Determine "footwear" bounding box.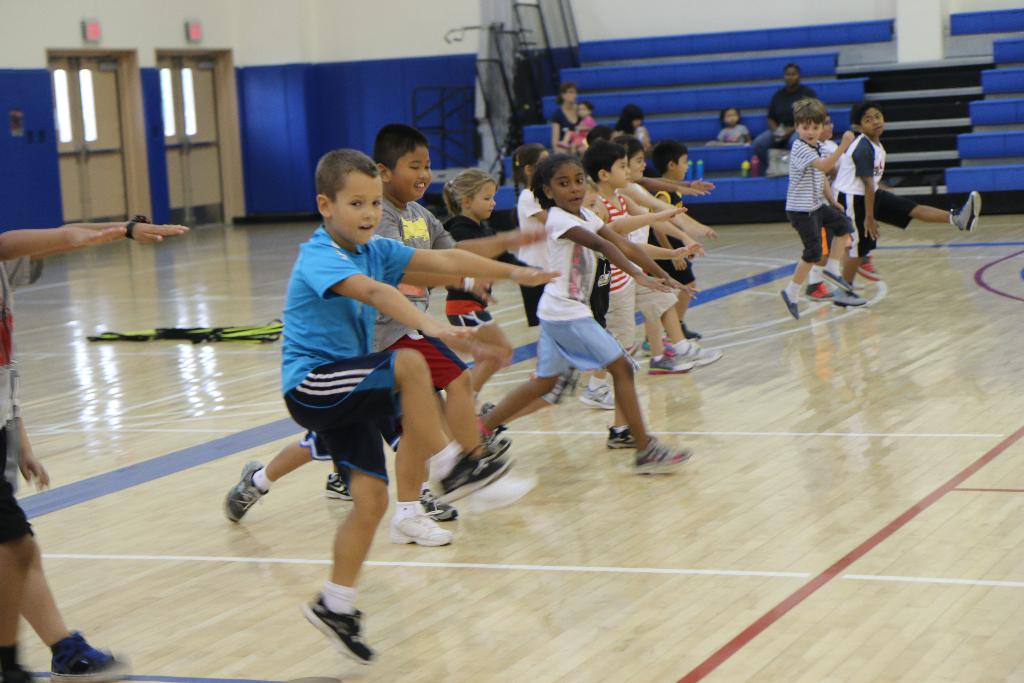
Determined: bbox=(630, 436, 696, 476).
